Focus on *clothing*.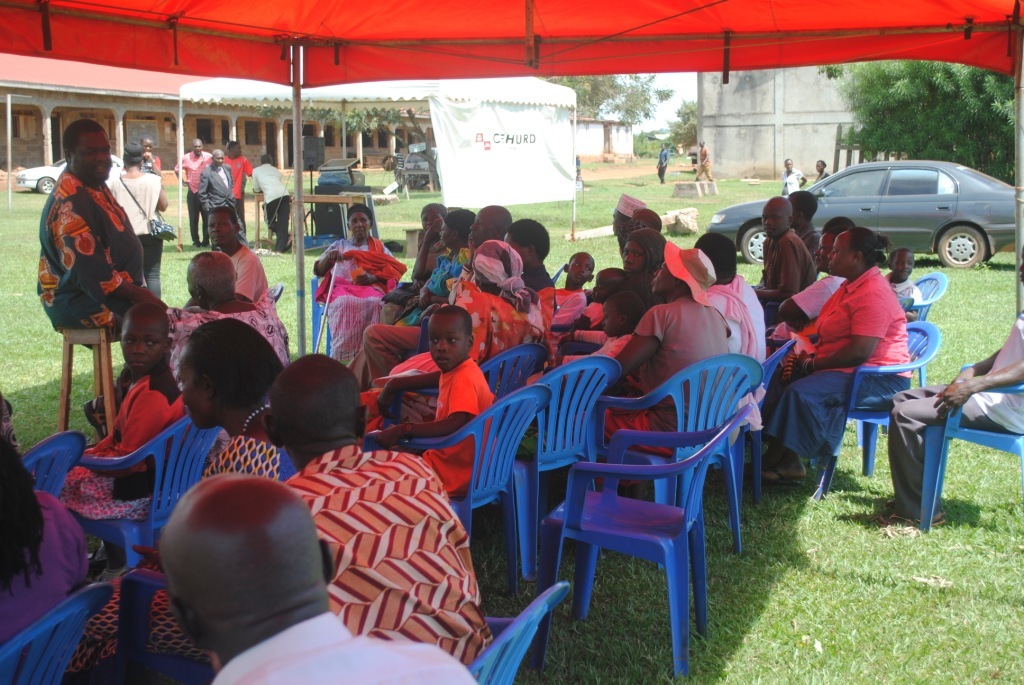
Focused at bbox(658, 147, 676, 184).
